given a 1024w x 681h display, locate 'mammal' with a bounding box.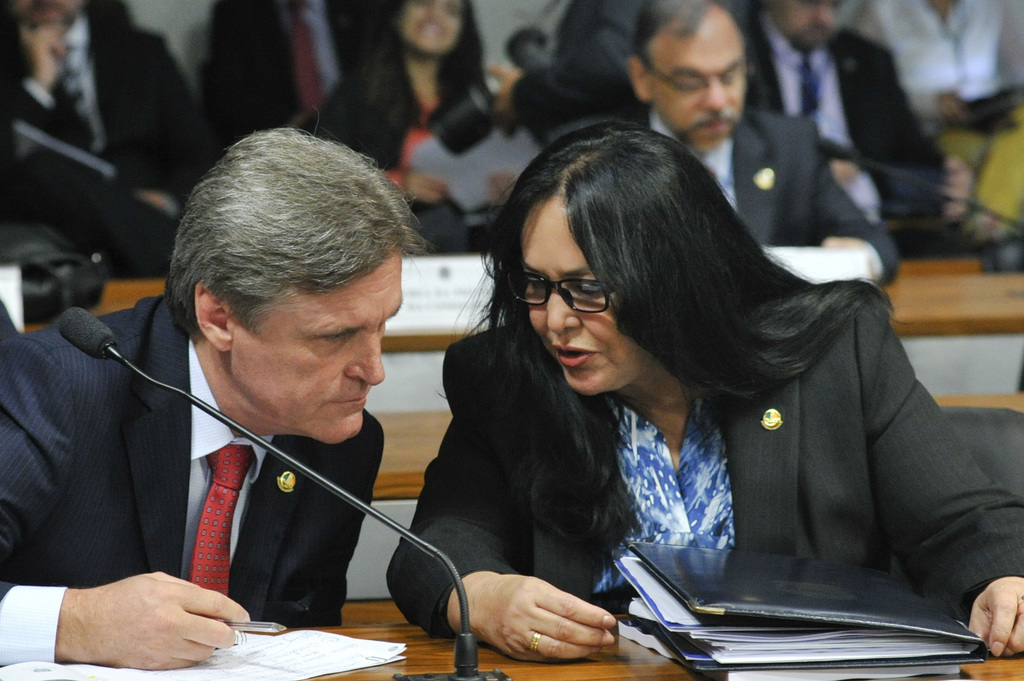
Located: bbox=(0, 0, 225, 281).
